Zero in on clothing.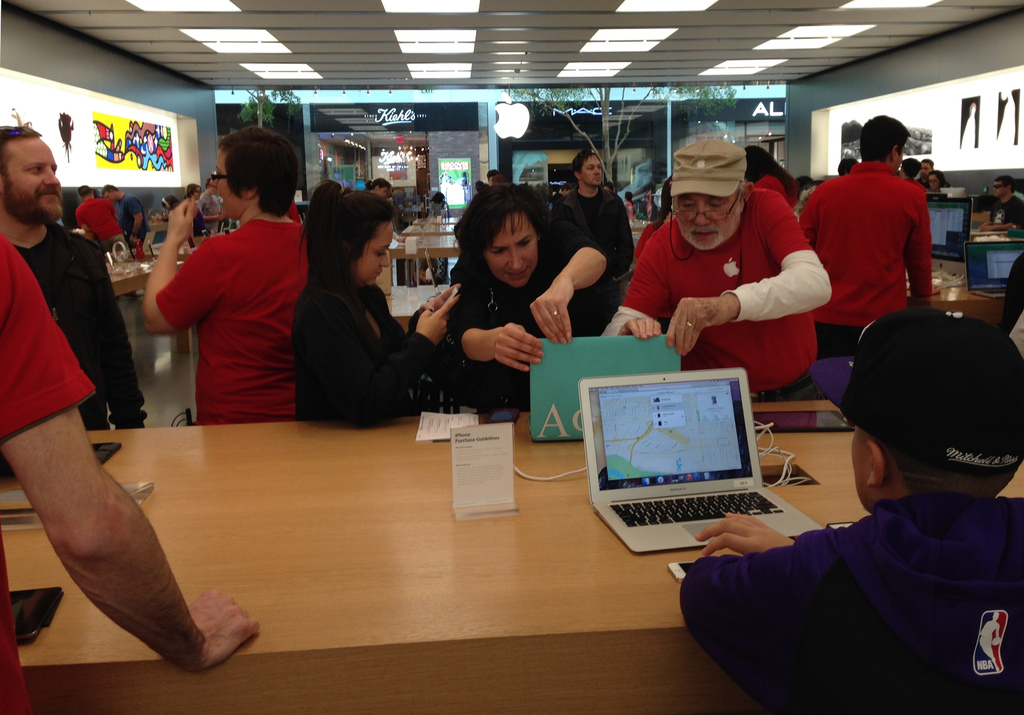
Zeroed in: <bbox>630, 217, 675, 335</bbox>.
